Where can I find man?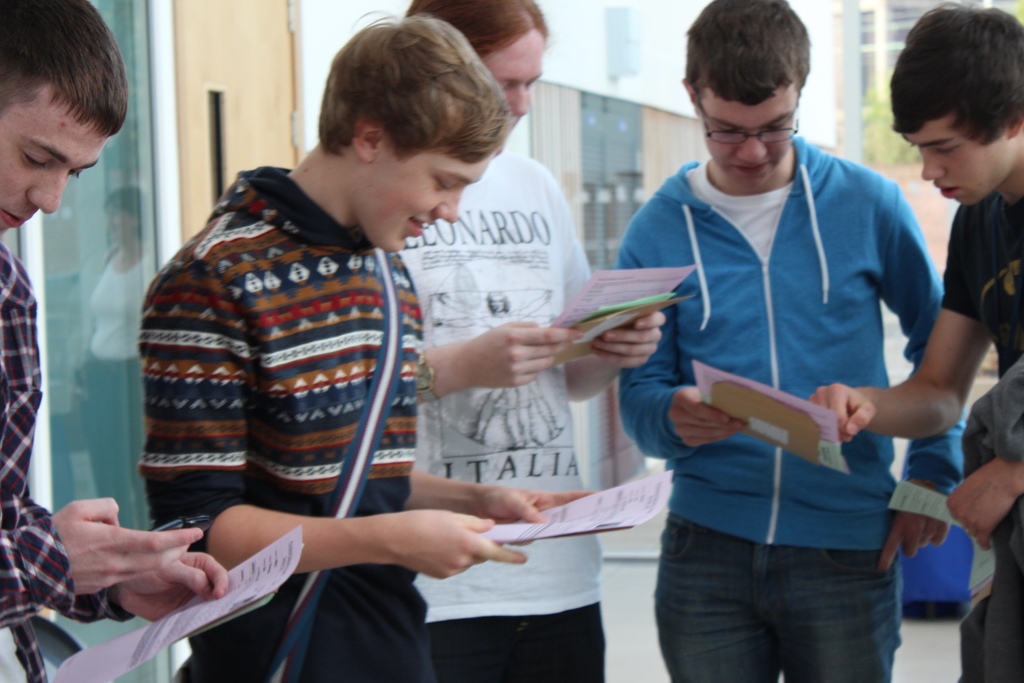
You can find it at bbox=[130, 1, 621, 682].
